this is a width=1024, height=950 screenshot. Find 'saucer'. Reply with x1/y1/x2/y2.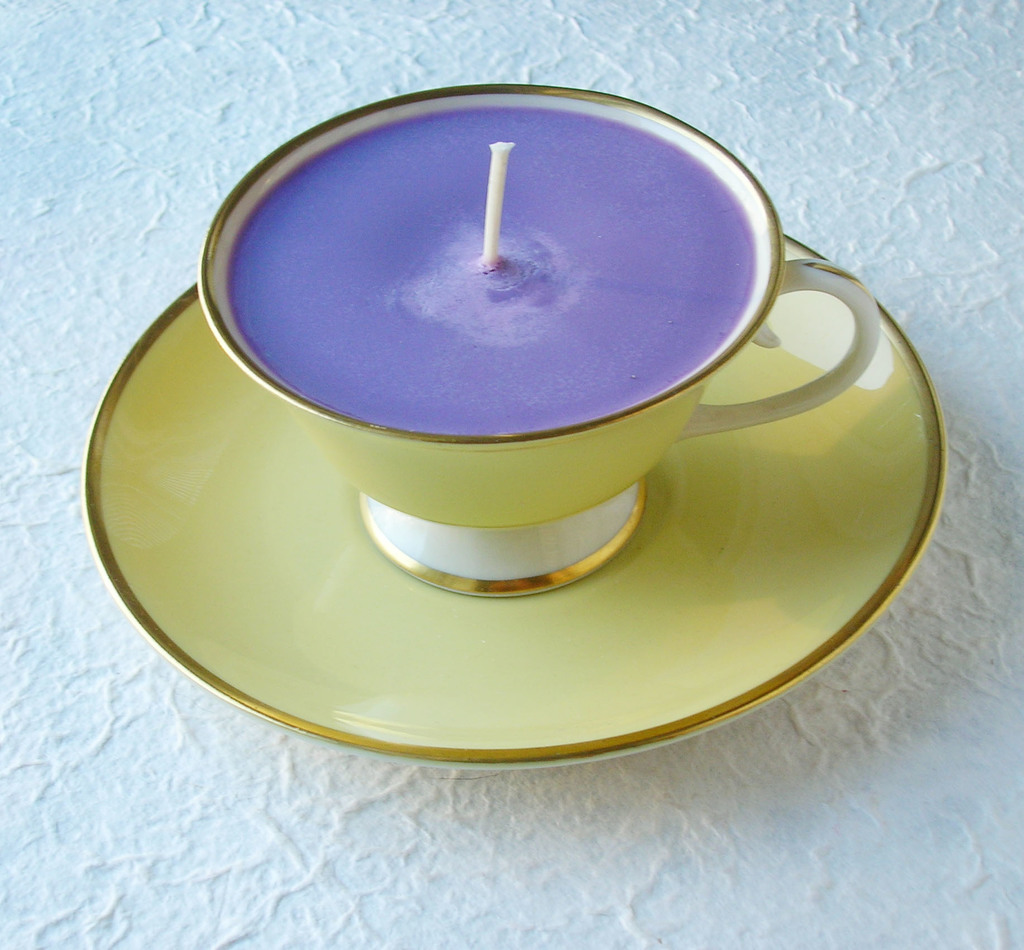
79/281/942/759.
